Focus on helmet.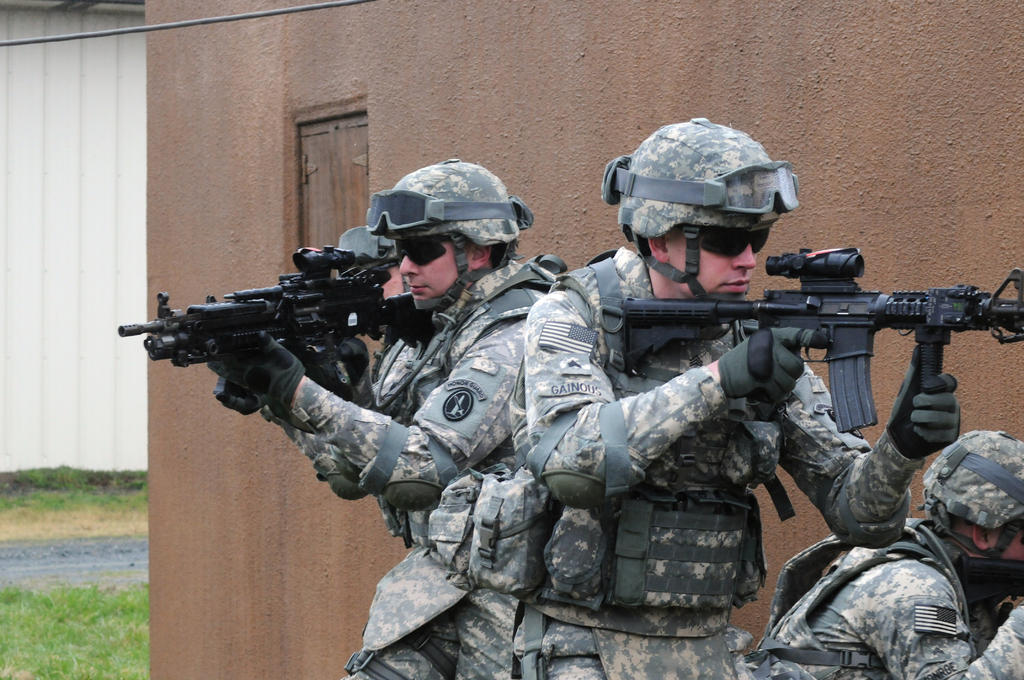
Focused at (618, 127, 813, 285).
